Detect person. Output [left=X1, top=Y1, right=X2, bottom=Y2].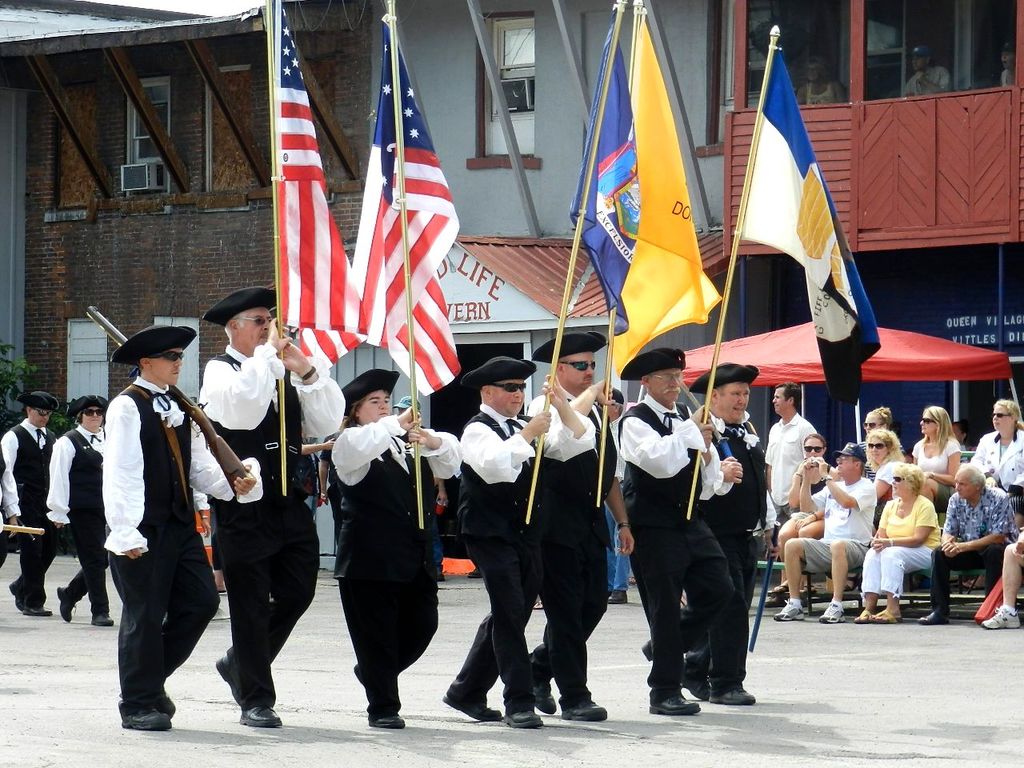
[left=850, top=403, right=887, bottom=451].
